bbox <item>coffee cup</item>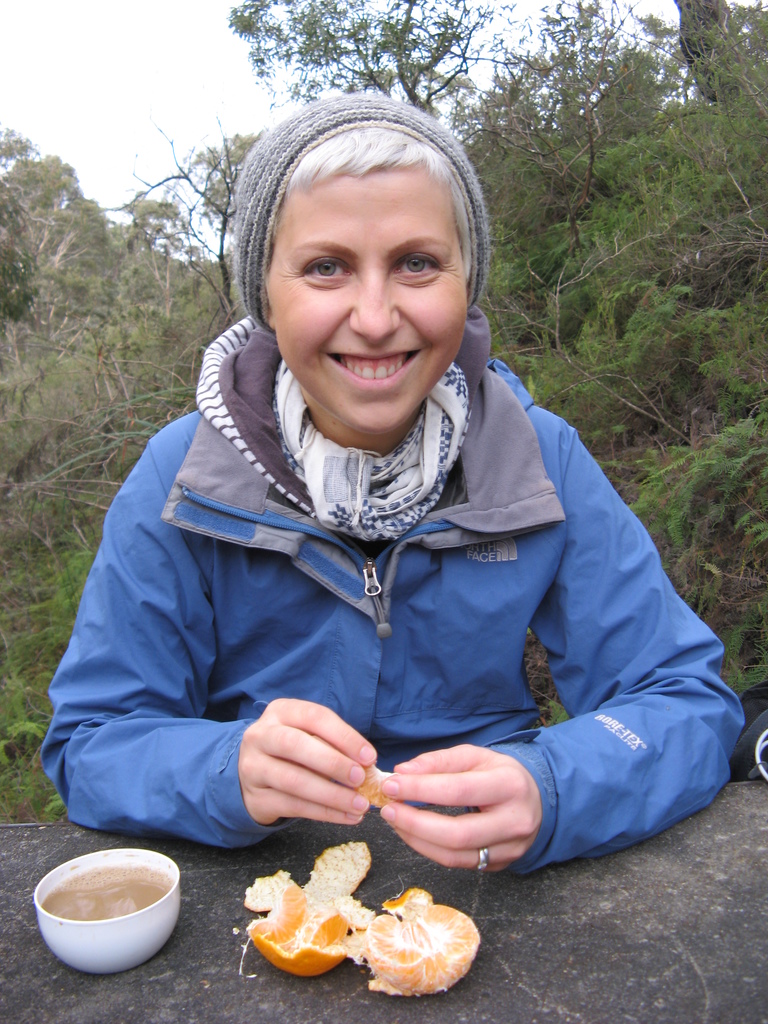
left=33, top=847, right=184, bottom=980
